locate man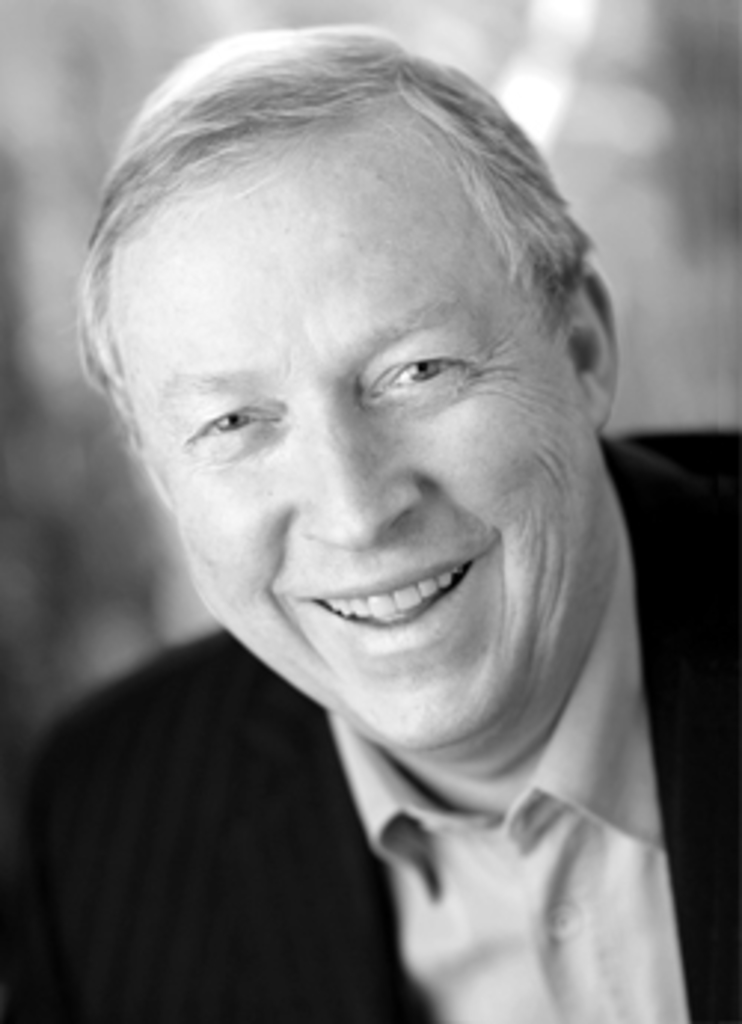
l=0, t=9, r=741, b=994
